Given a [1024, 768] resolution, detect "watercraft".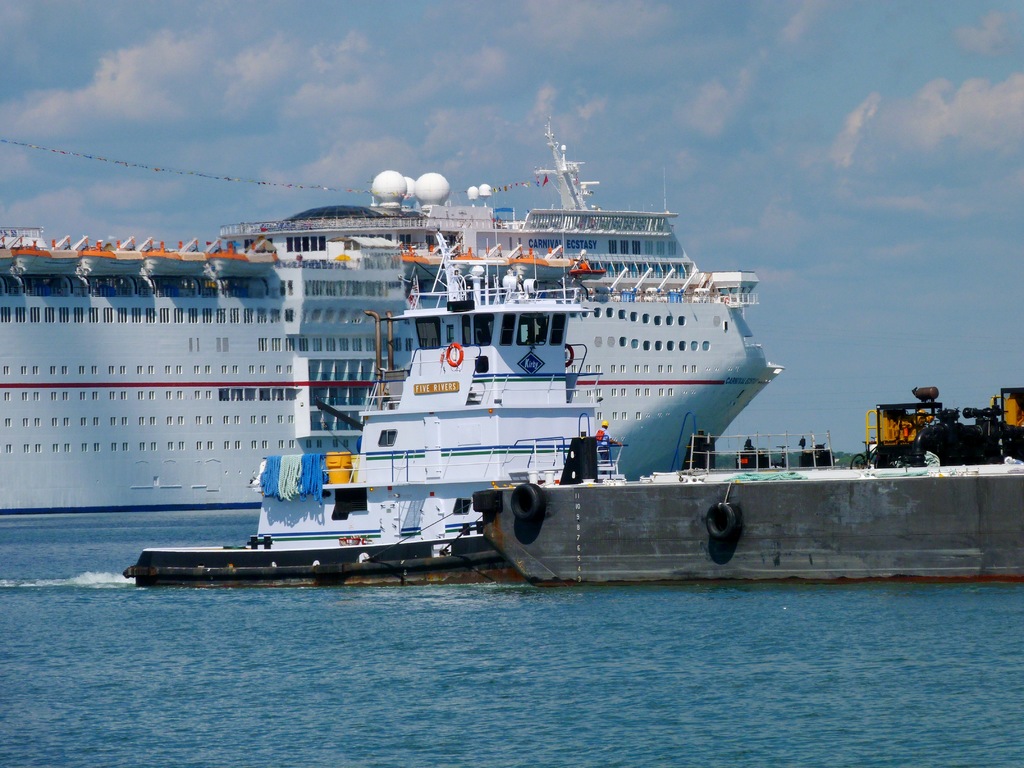
{"x1": 471, "y1": 380, "x2": 1023, "y2": 584}.
